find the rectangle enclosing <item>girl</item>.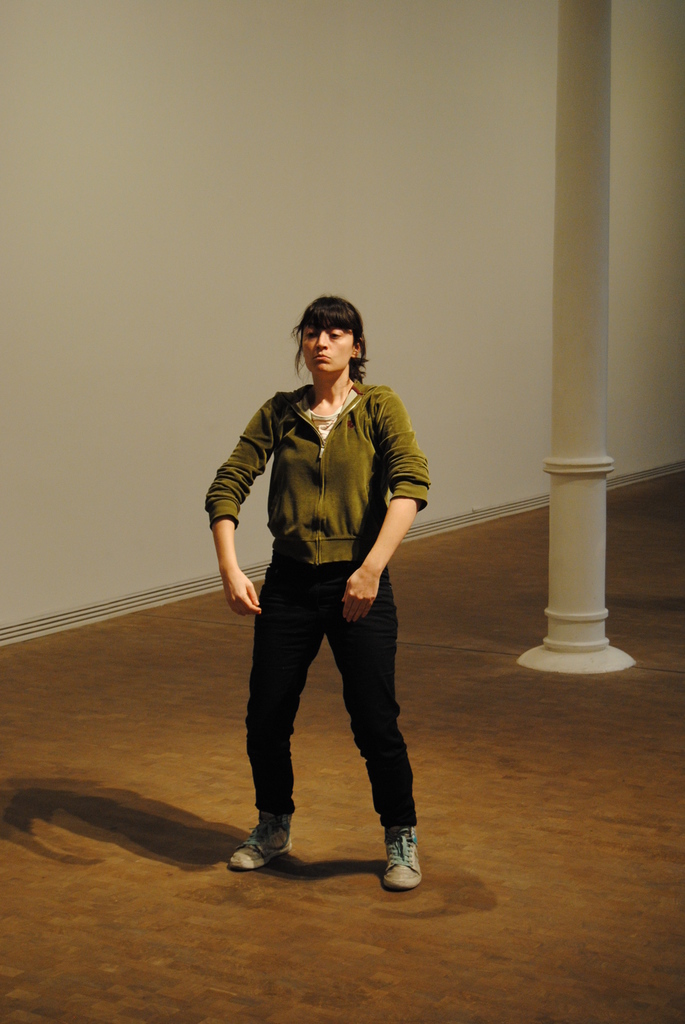
(x1=208, y1=292, x2=441, y2=893).
